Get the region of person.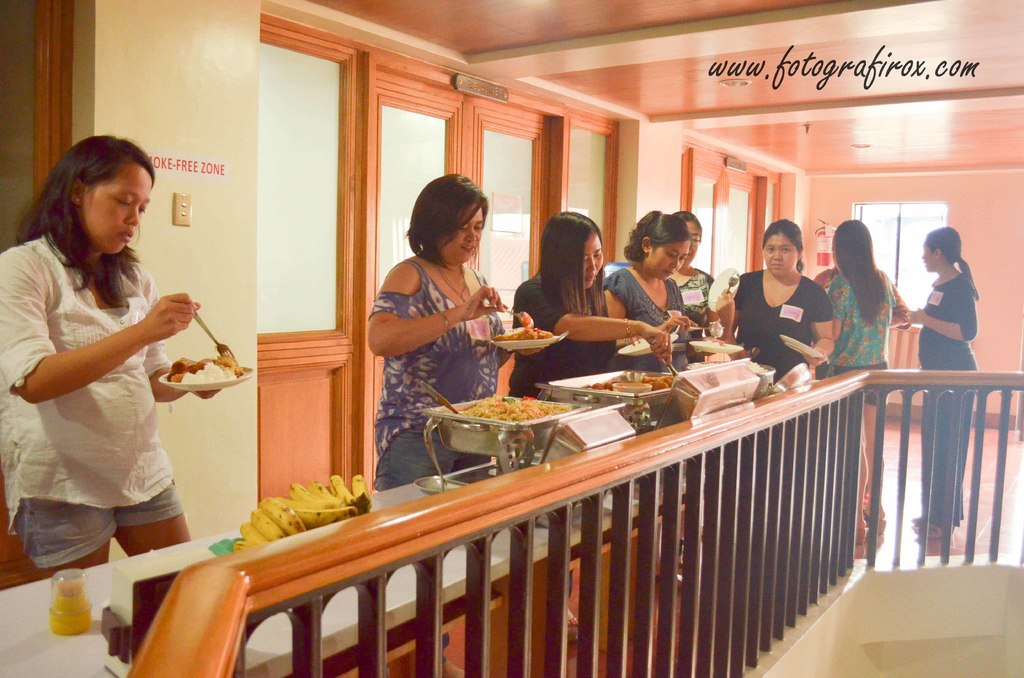
[x1=815, y1=216, x2=913, y2=545].
